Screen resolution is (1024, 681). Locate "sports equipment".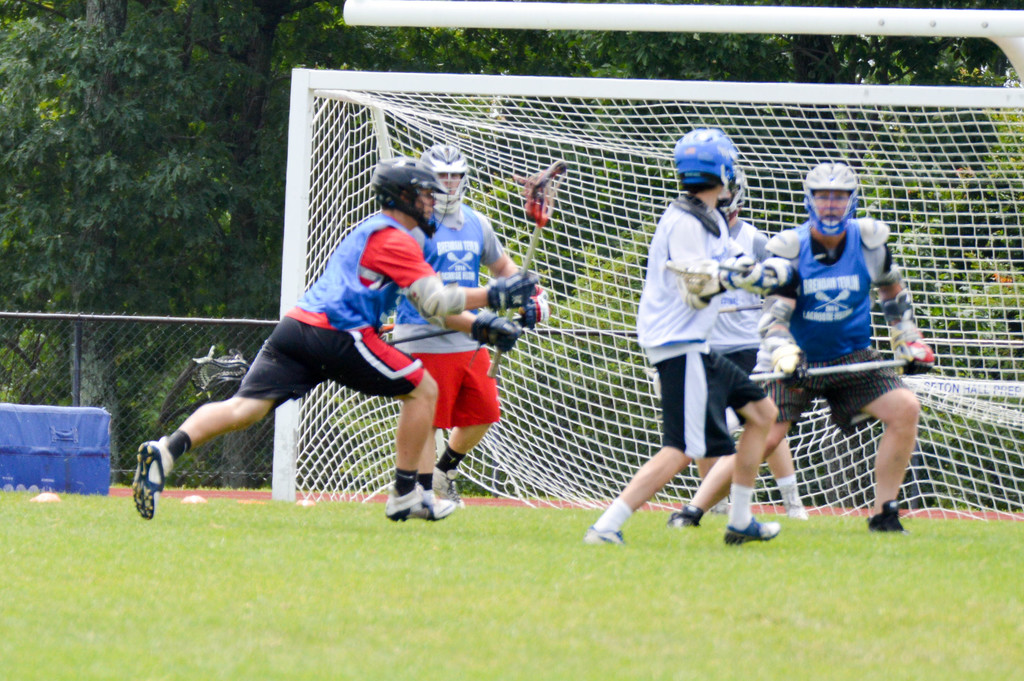
(left=518, top=294, right=550, bottom=331).
